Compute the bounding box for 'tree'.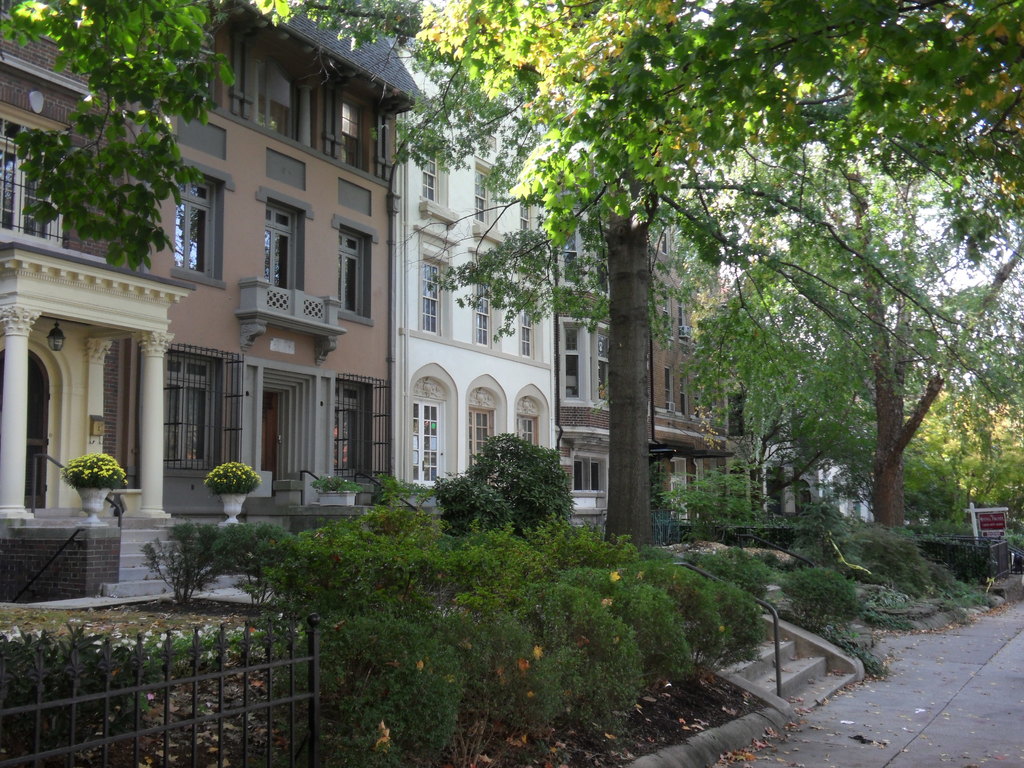
{"left": 389, "top": 3, "right": 1002, "bottom": 547}.
